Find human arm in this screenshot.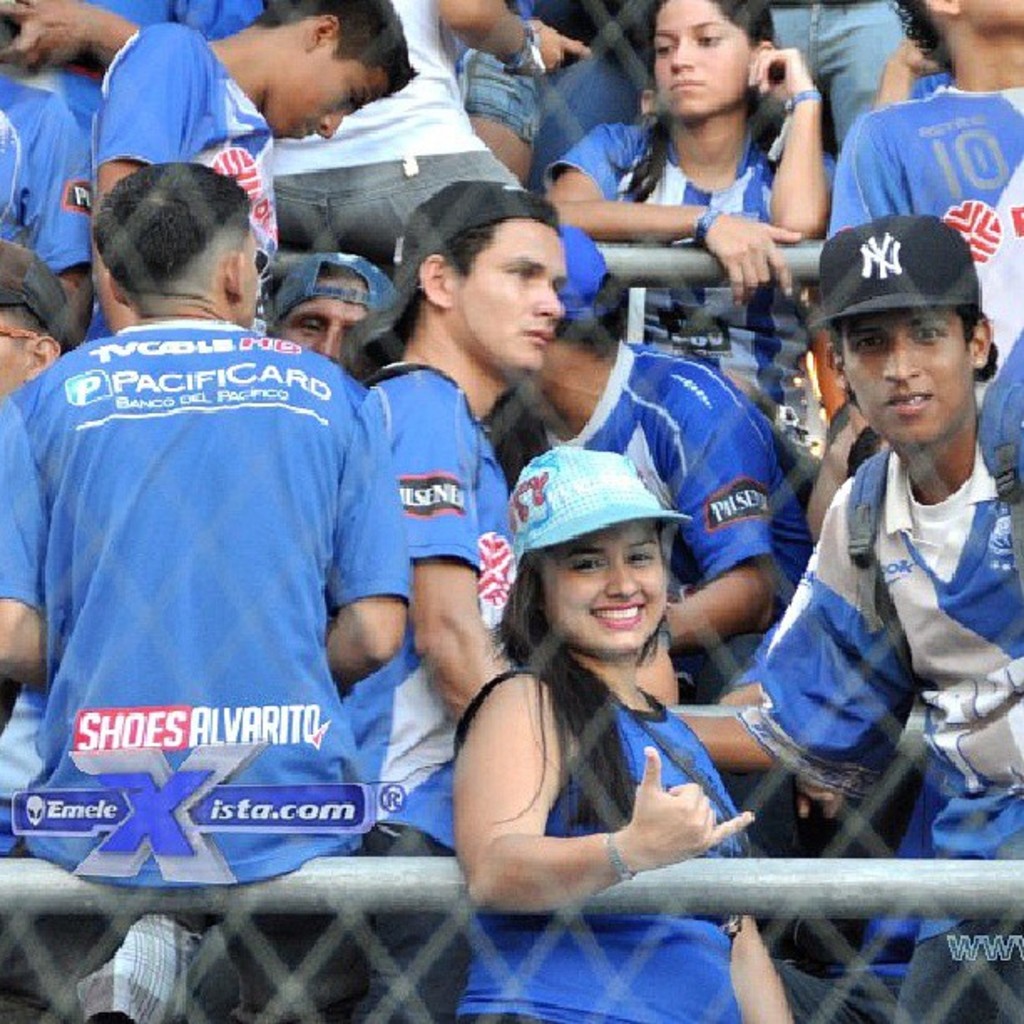
The bounding box for human arm is 440,0,584,97.
